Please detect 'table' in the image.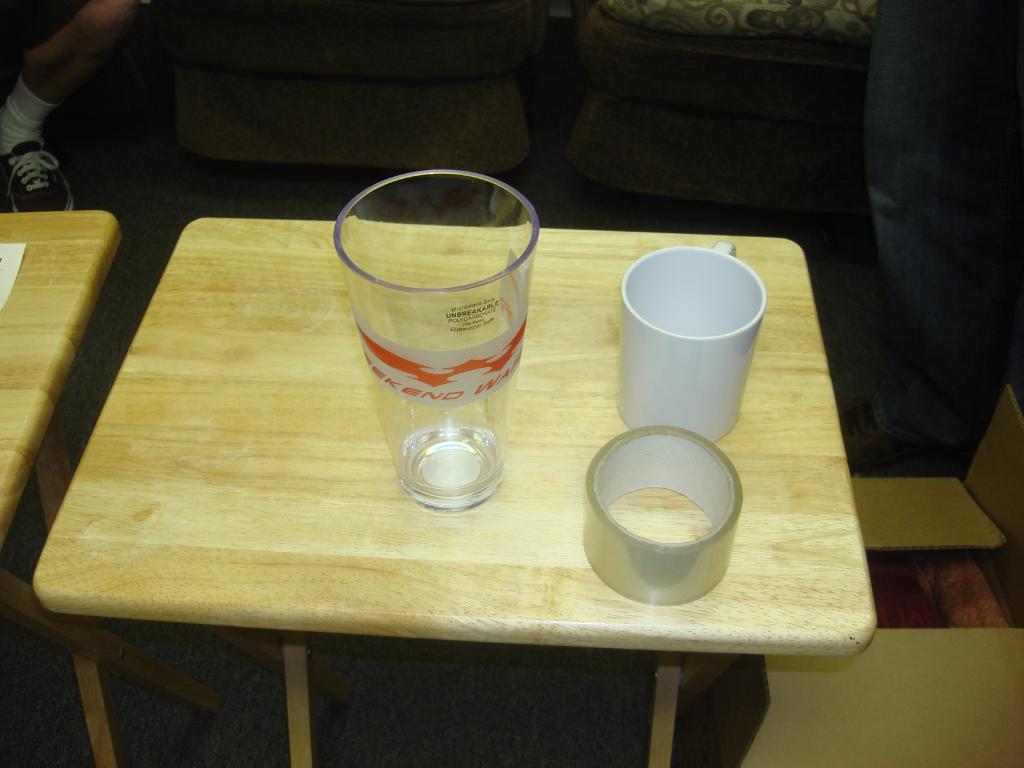
{"left": 0, "top": 211, "right": 355, "bottom": 760}.
